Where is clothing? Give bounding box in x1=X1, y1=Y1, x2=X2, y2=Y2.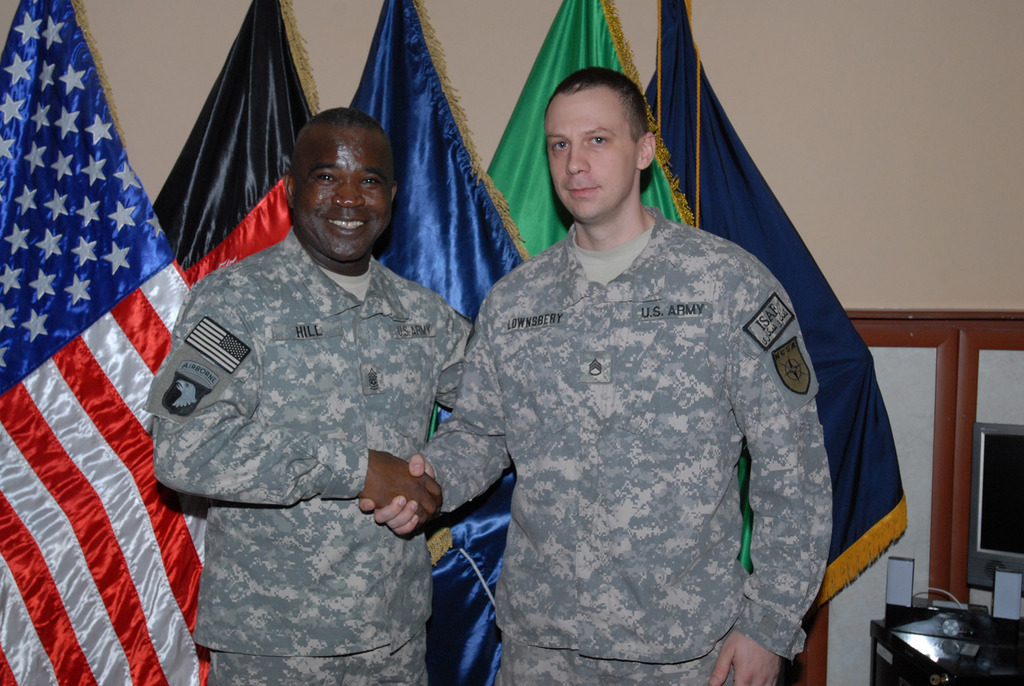
x1=154, y1=229, x2=476, y2=685.
